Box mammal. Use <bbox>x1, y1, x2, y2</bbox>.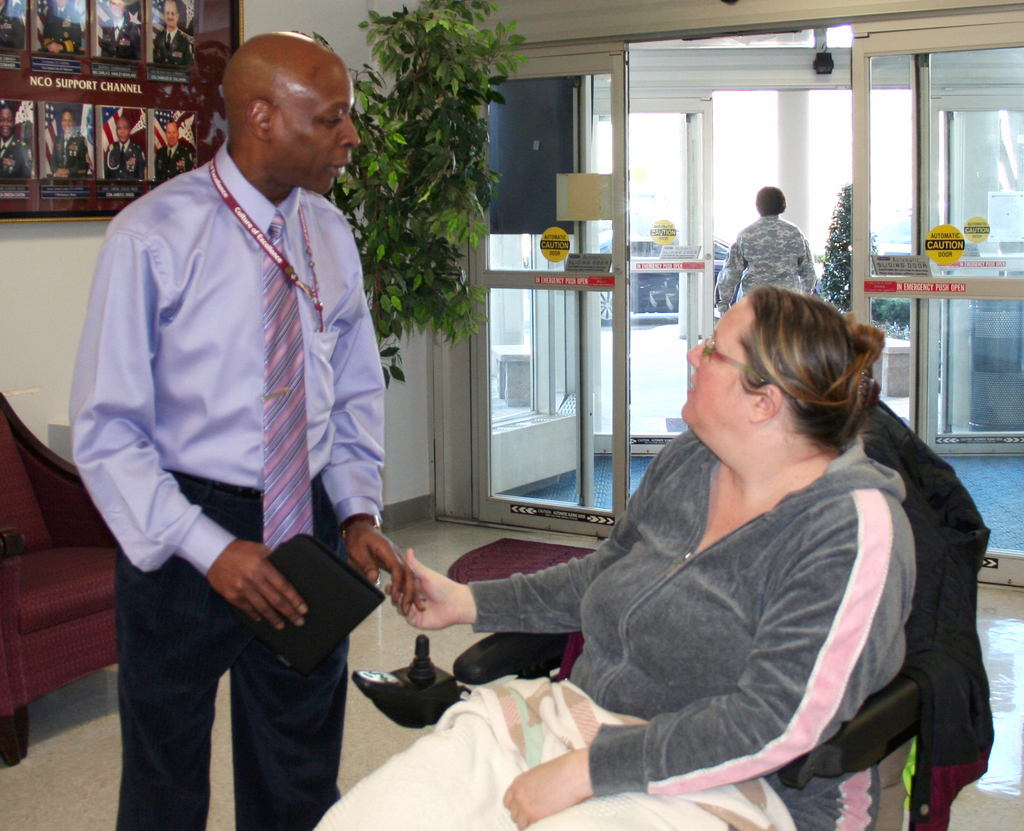
<bbox>0, 104, 35, 178</bbox>.
